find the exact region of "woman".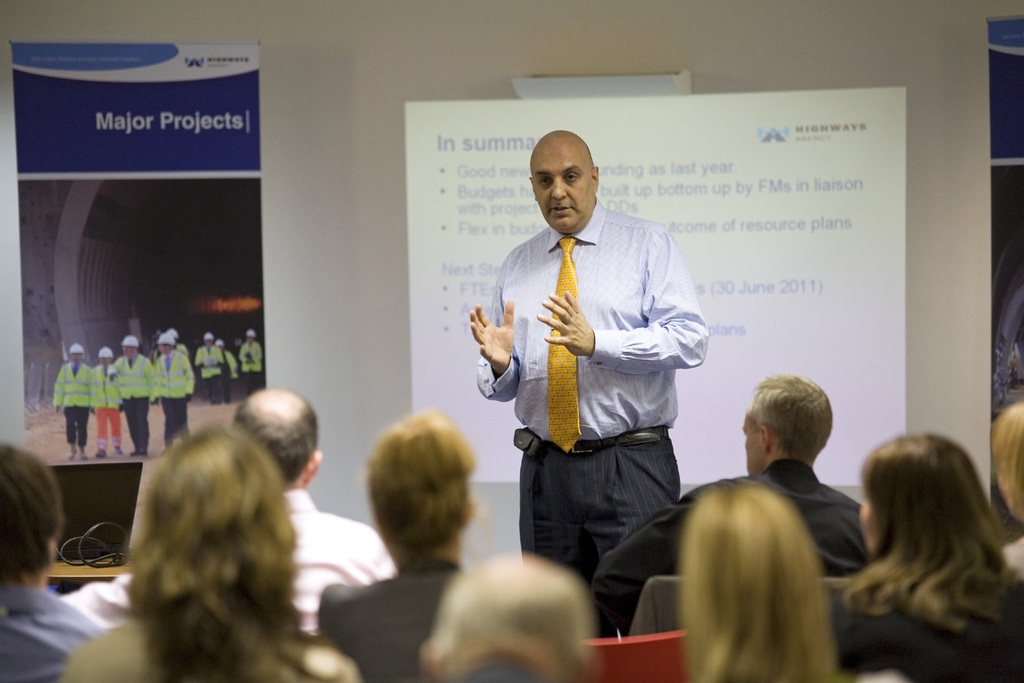
Exact region: BBox(61, 423, 362, 682).
